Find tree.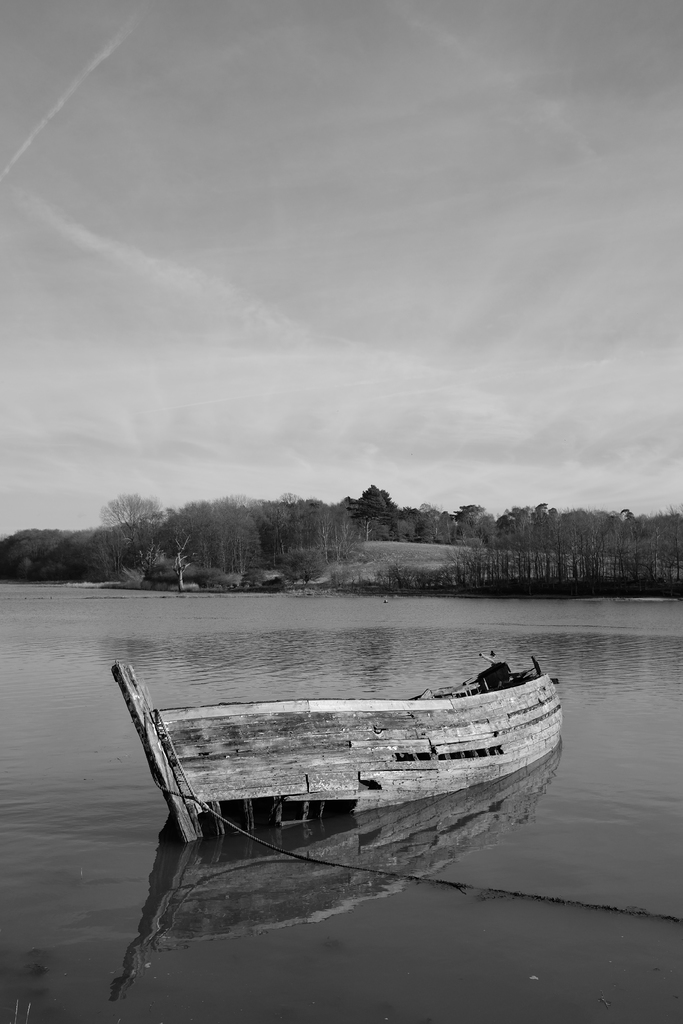
413, 500, 463, 547.
